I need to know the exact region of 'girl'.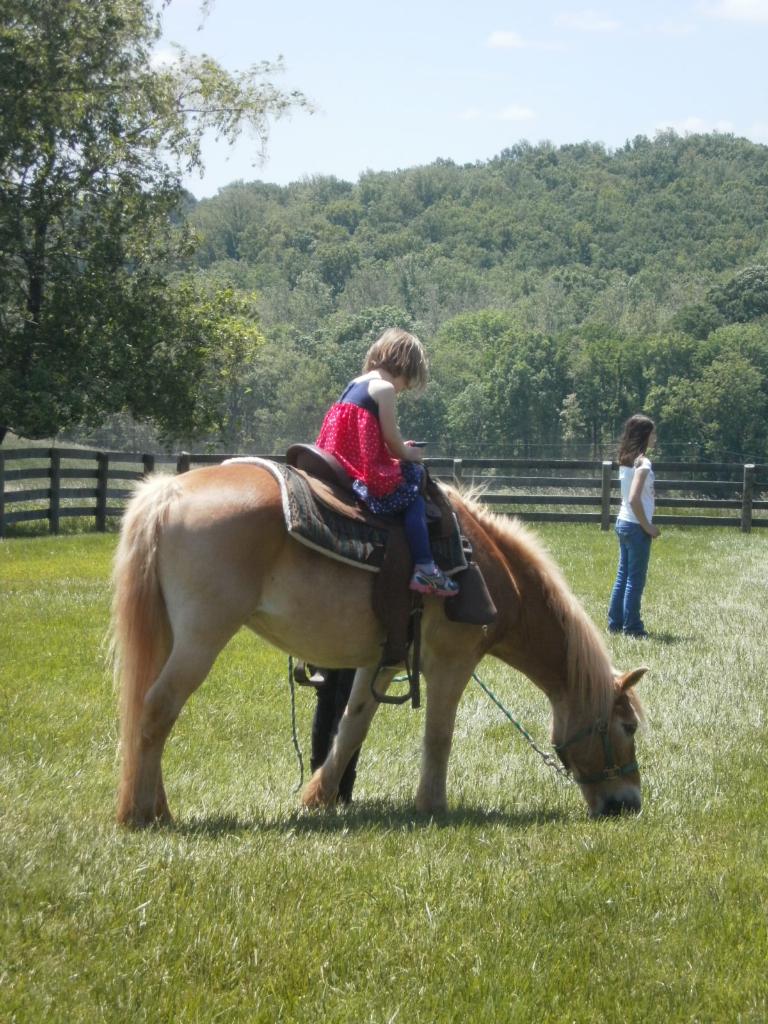
Region: Rect(600, 417, 660, 637).
